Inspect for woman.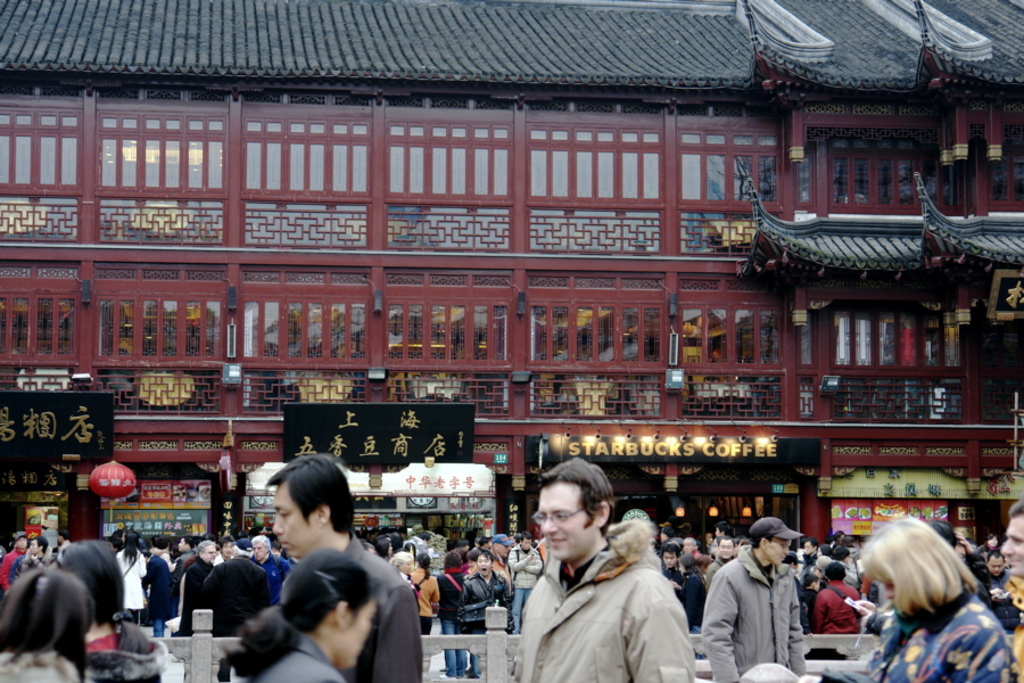
Inspection: rect(389, 548, 420, 606).
